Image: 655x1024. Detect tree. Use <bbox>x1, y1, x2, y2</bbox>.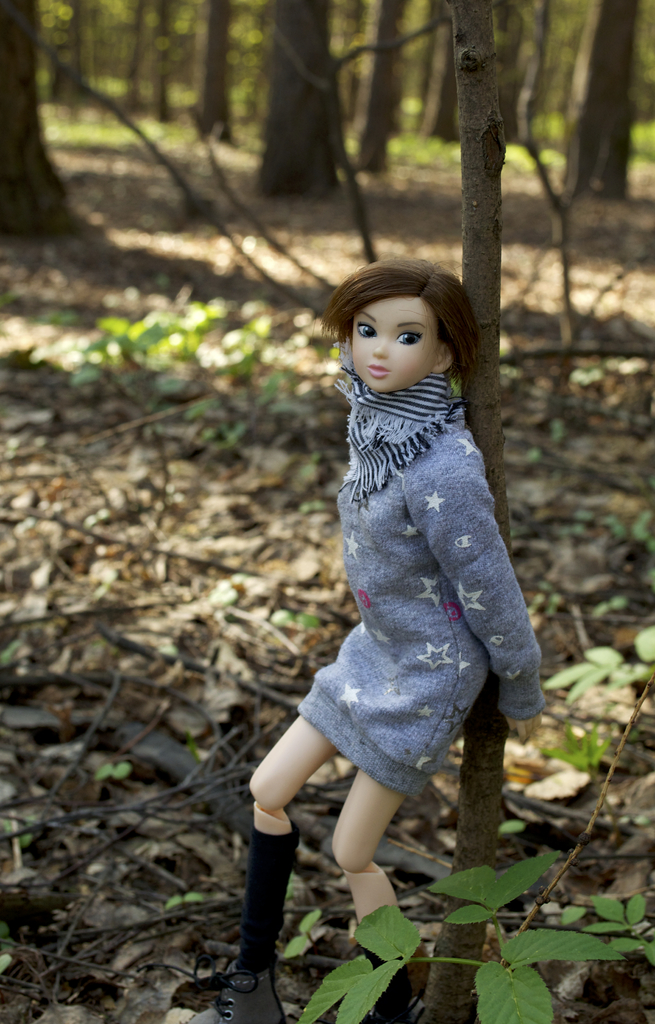
<bbox>423, 0, 508, 1023</bbox>.
